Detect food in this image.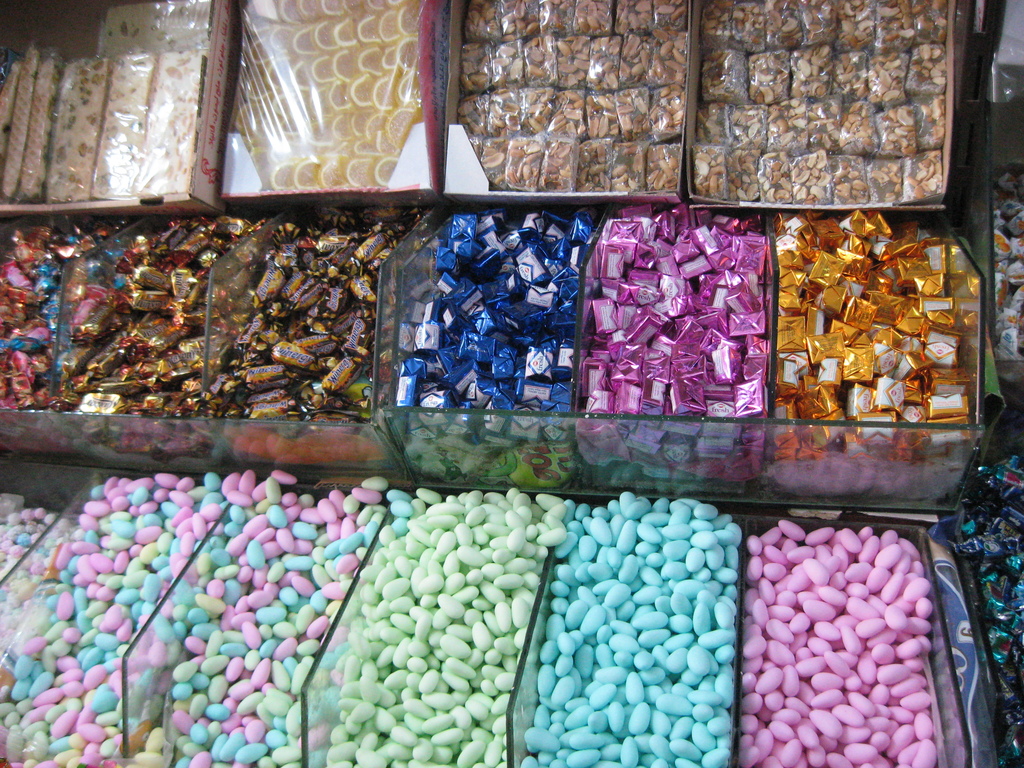
Detection: [951,445,1023,767].
